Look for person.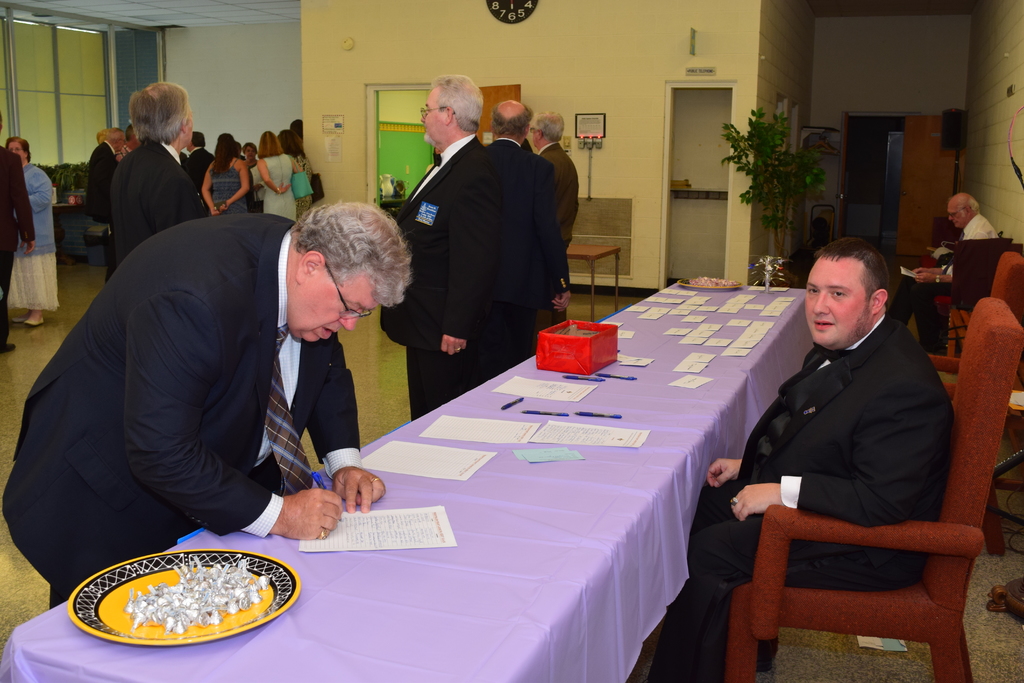
Found: BBox(537, 107, 583, 324).
